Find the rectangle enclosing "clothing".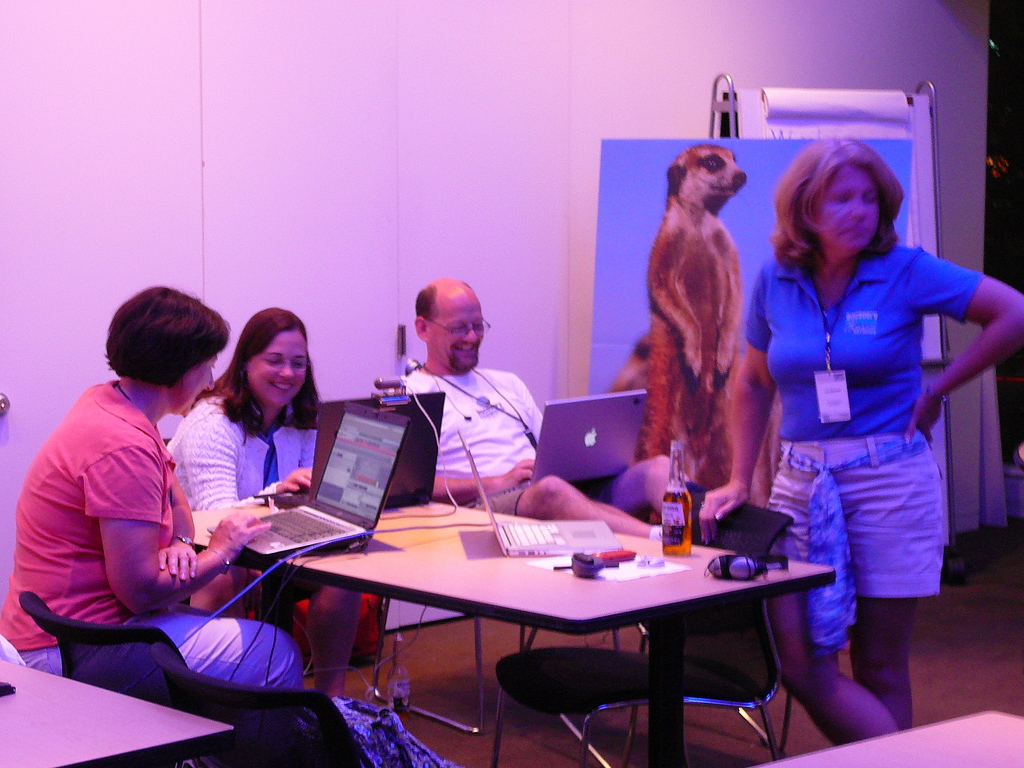
[0,384,301,741].
